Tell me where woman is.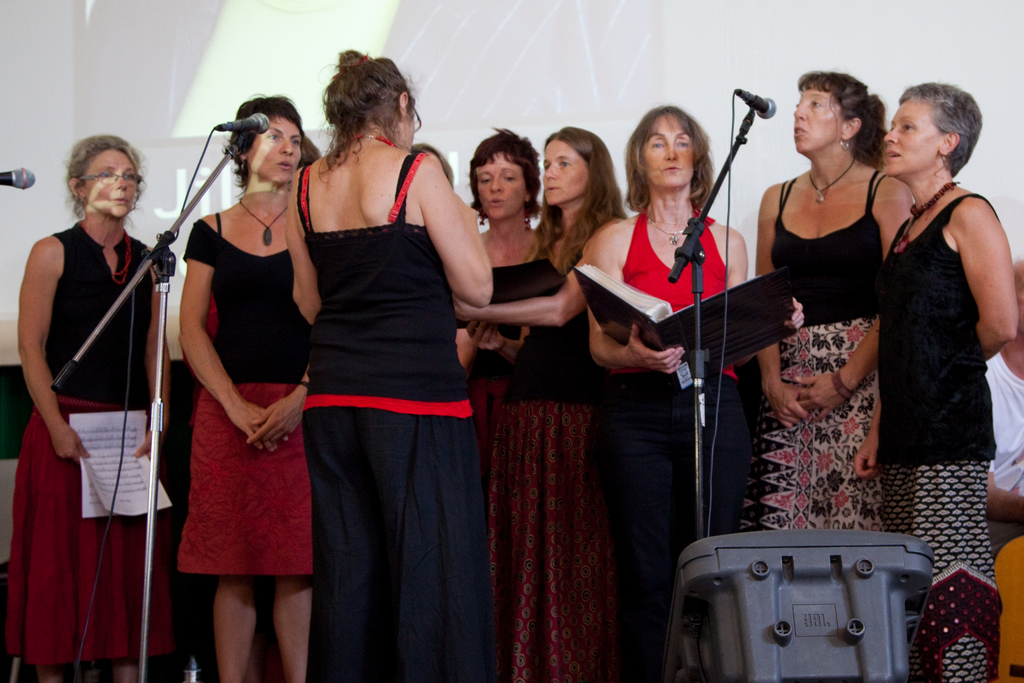
woman is at x1=581 y1=105 x2=750 y2=682.
